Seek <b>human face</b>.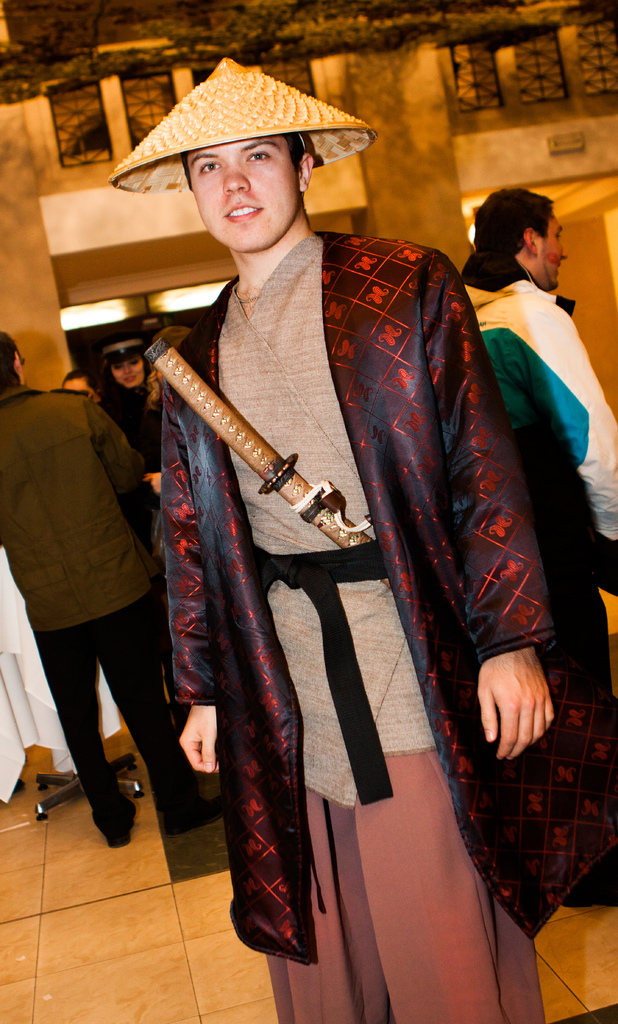
pyautogui.locateOnScreen(534, 214, 564, 291).
